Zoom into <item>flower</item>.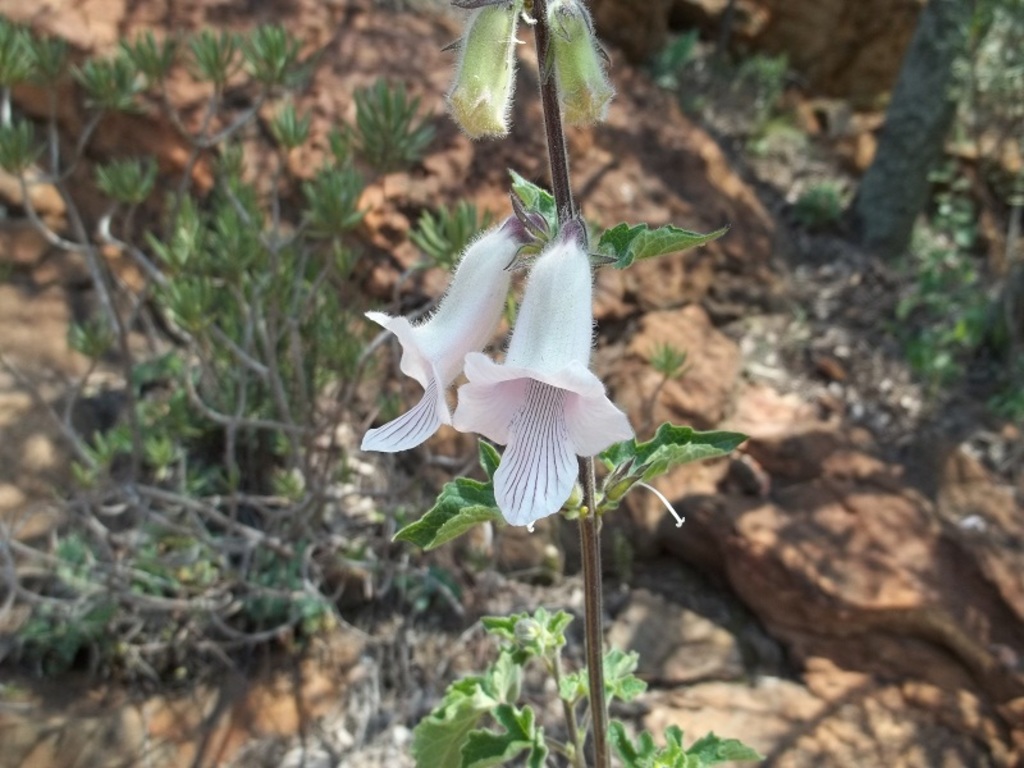
Zoom target: box=[445, 236, 635, 534].
